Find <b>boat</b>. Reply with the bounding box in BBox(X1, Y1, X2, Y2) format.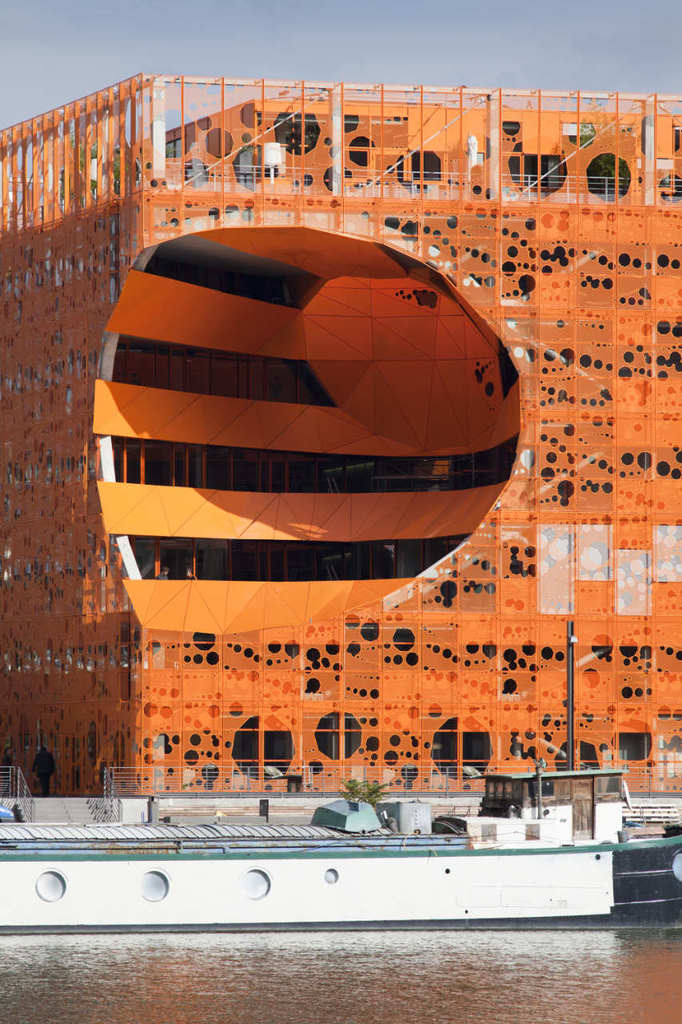
BBox(5, 785, 681, 932).
